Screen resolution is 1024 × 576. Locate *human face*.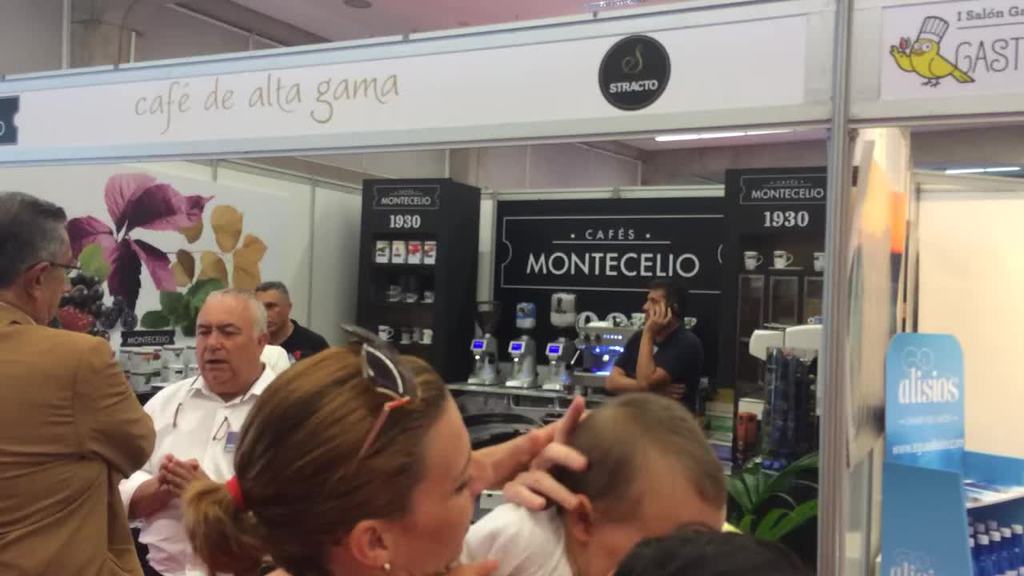
(46, 238, 68, 325).
